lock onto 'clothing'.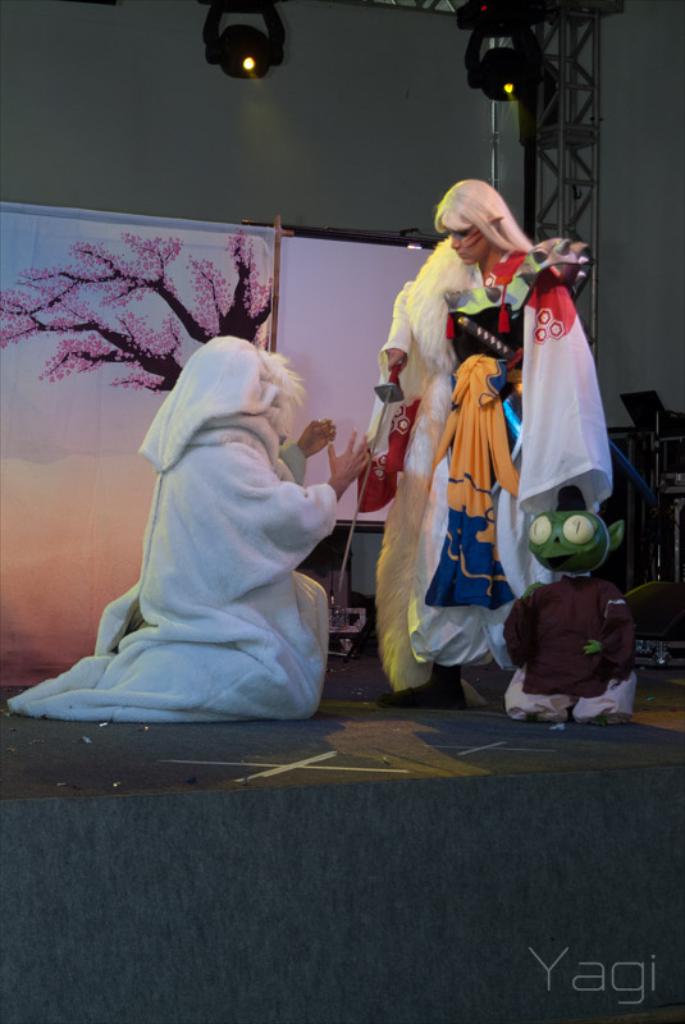
Locked: select_region(387, 198, 583, 687).
